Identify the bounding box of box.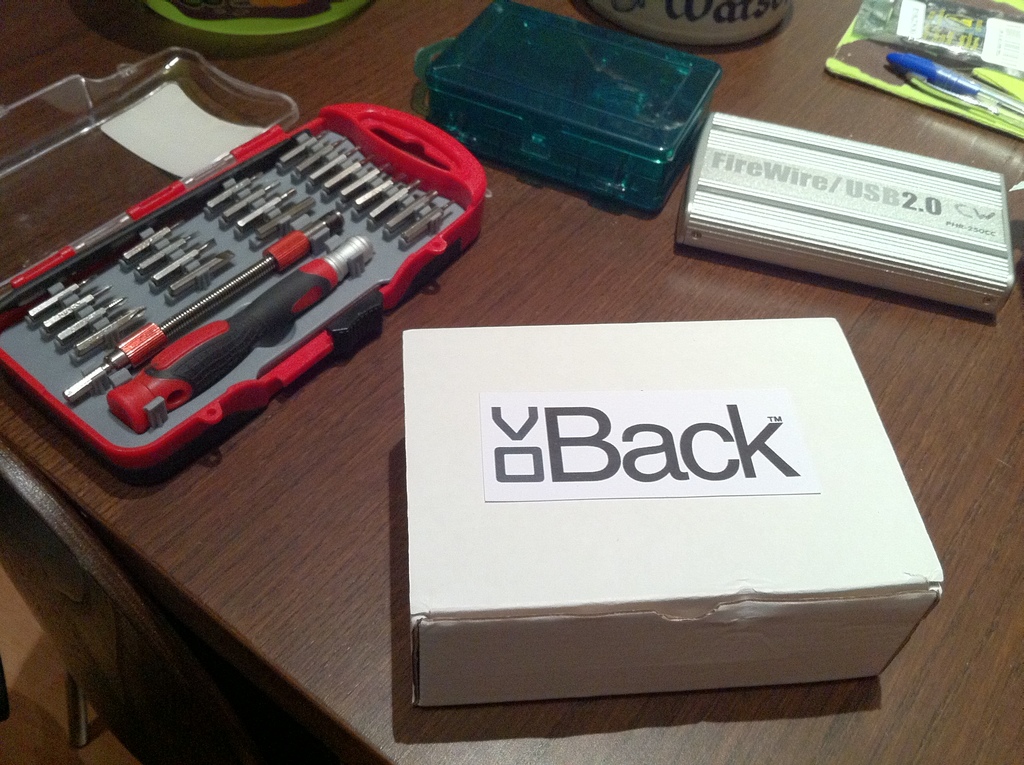
{"left": 406, "top": 319, "right": 943, "bottom": 703}.
